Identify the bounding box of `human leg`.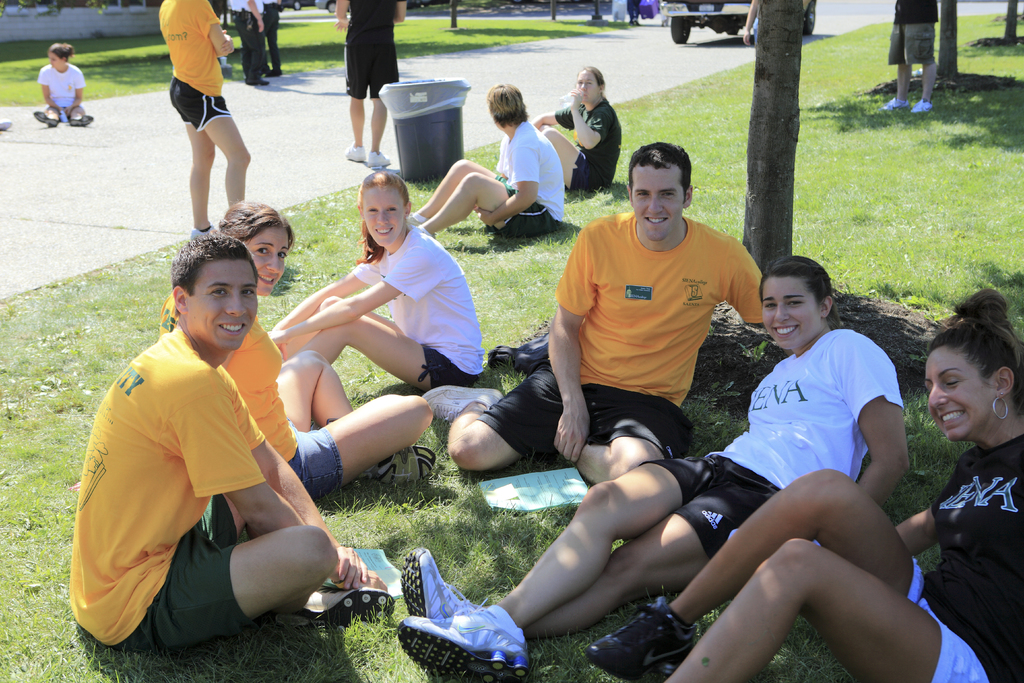
139,525,335,651.
